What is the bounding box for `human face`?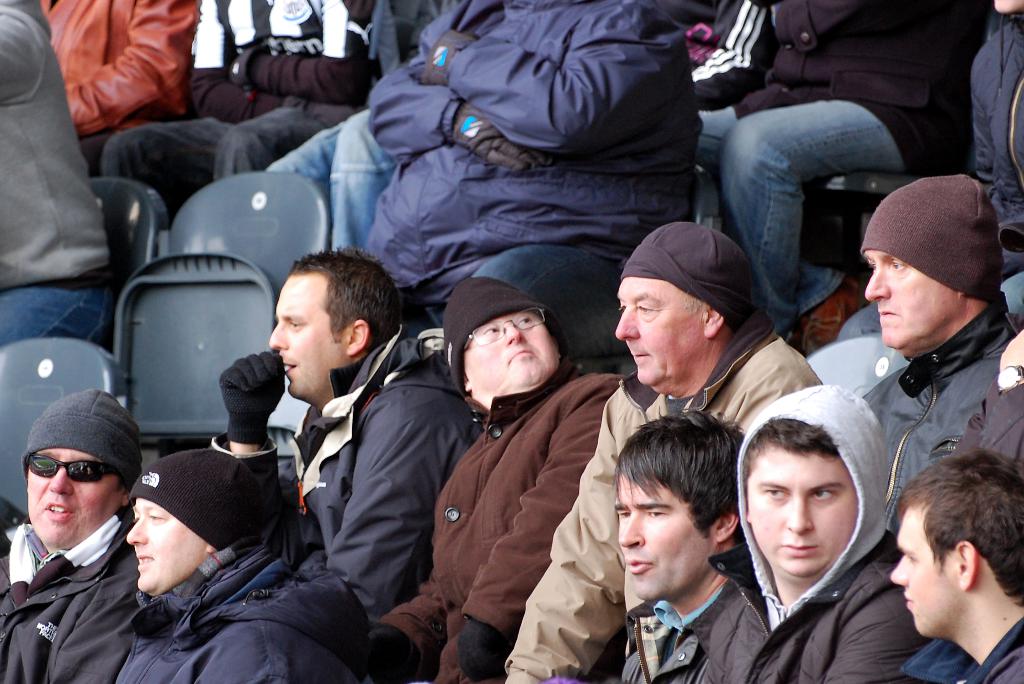
[996, 0, 1021, 19].
